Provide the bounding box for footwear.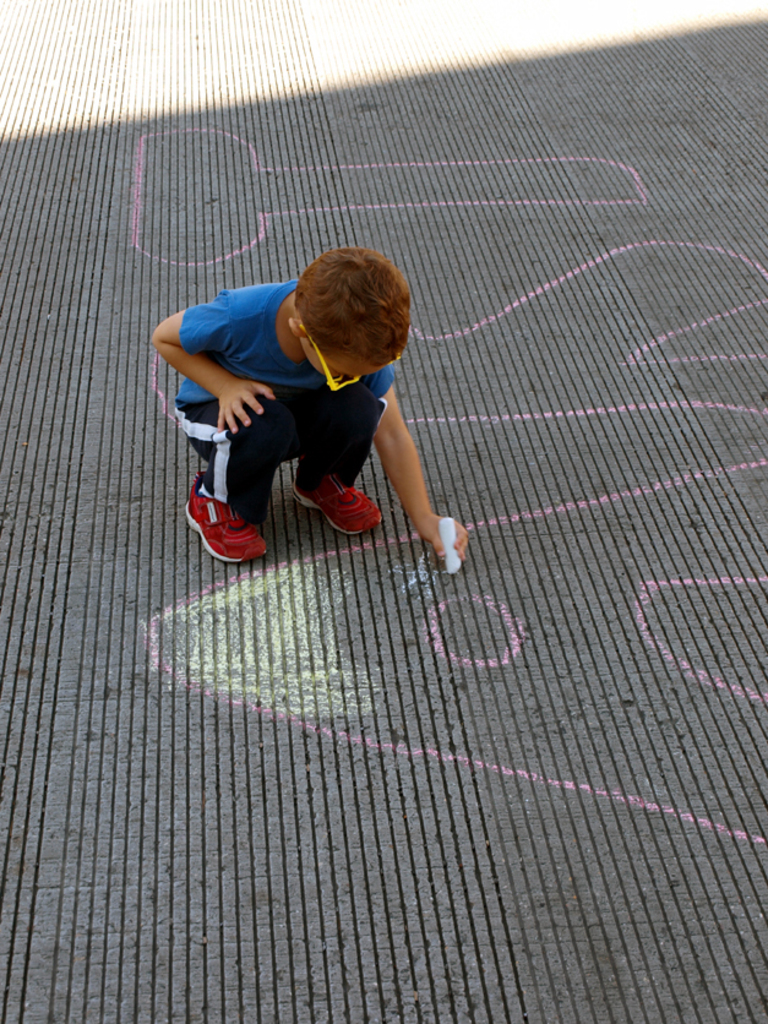
crop(292, 469, 377, 534).
